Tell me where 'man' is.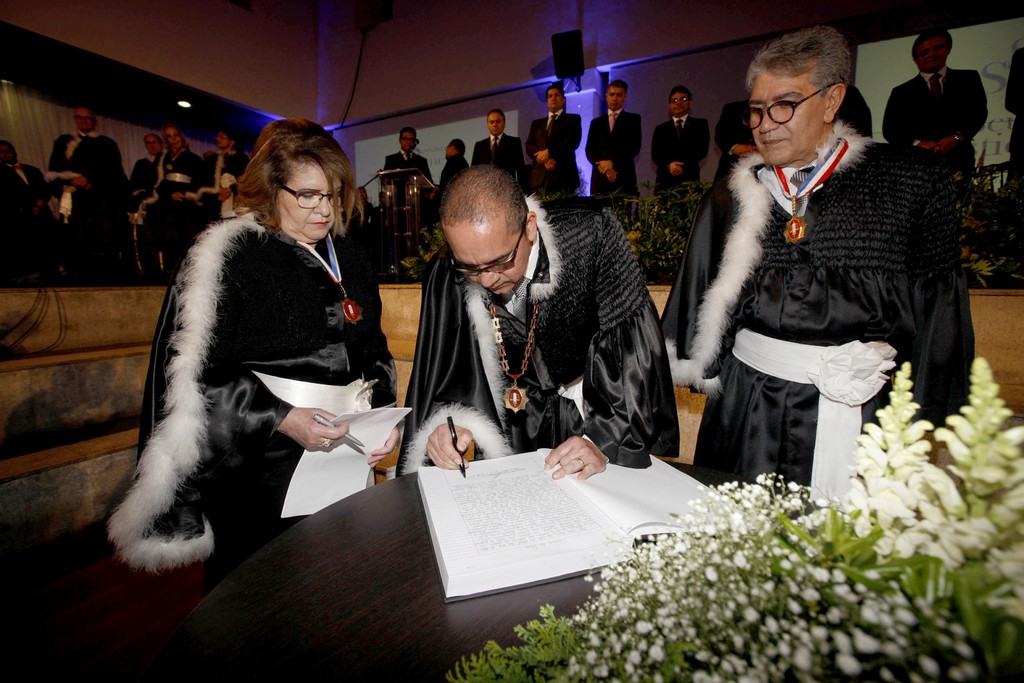
'man' is at BBox(438, 140, 472, 188).
